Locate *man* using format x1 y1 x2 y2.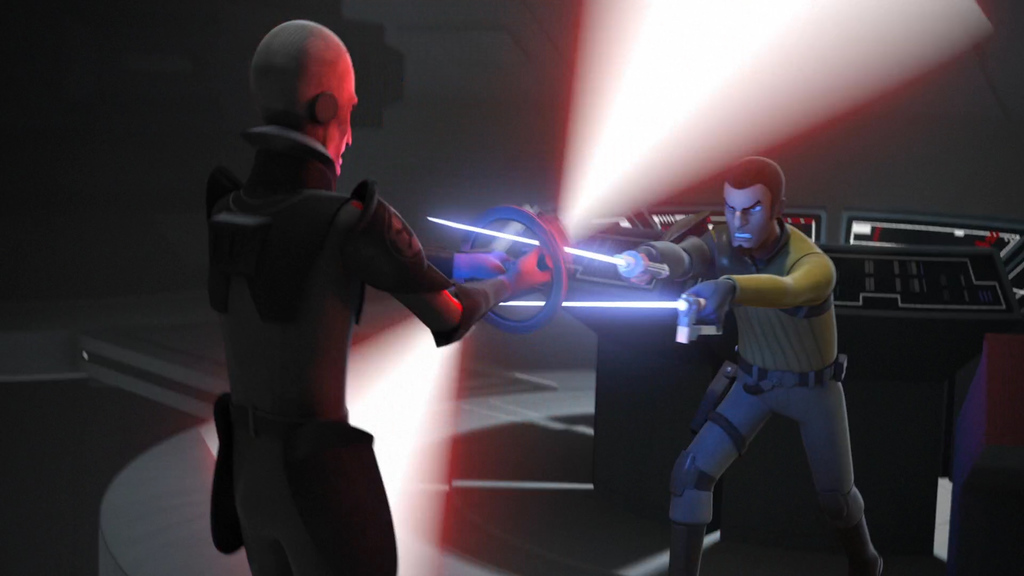
195 13 573 575.
